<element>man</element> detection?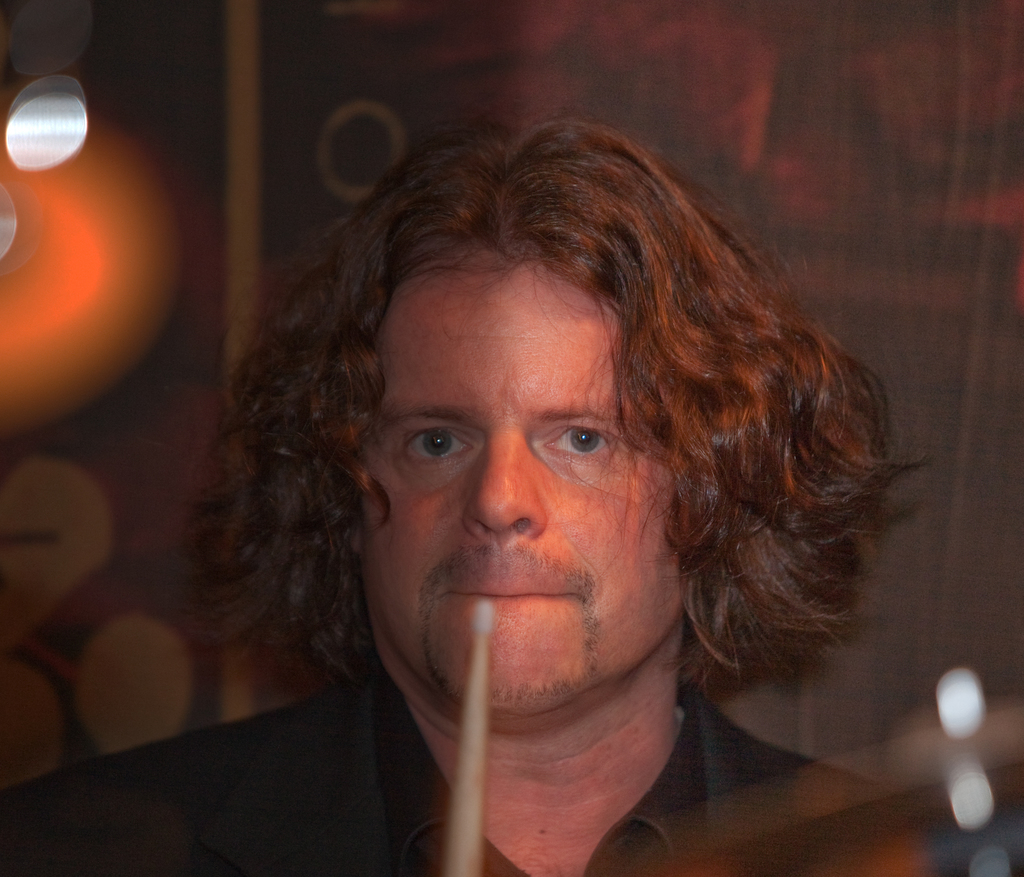
rect(81, 93, 982, 876)
